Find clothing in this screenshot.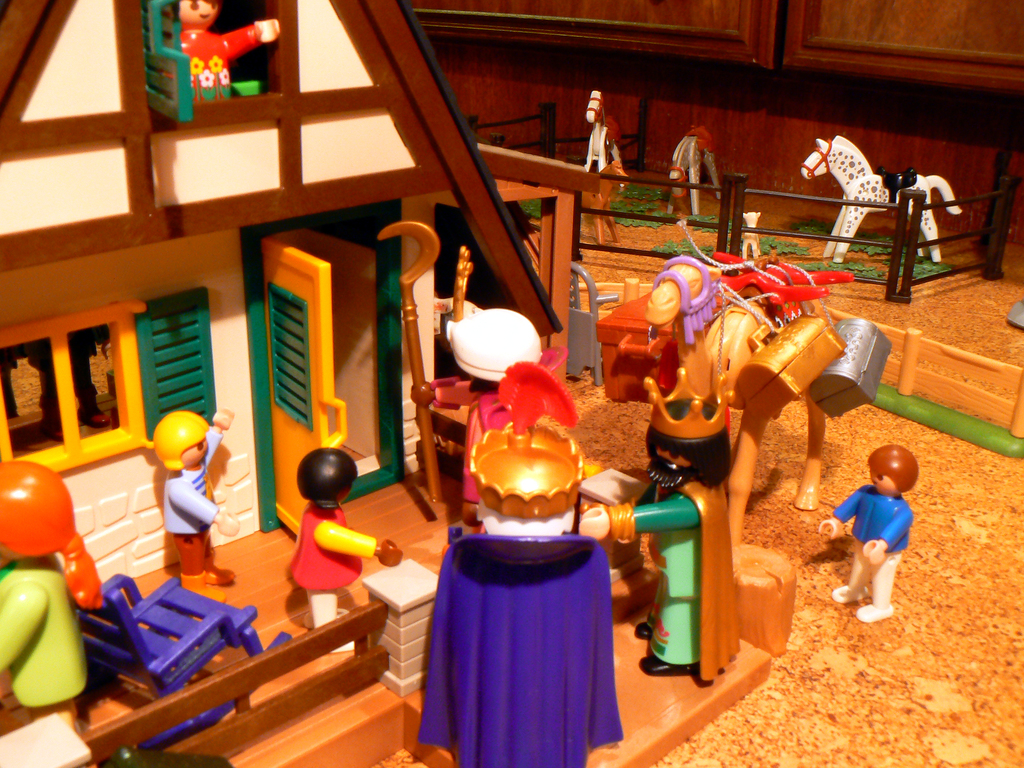
The bounding box for clothing is 1 550 86 716.
